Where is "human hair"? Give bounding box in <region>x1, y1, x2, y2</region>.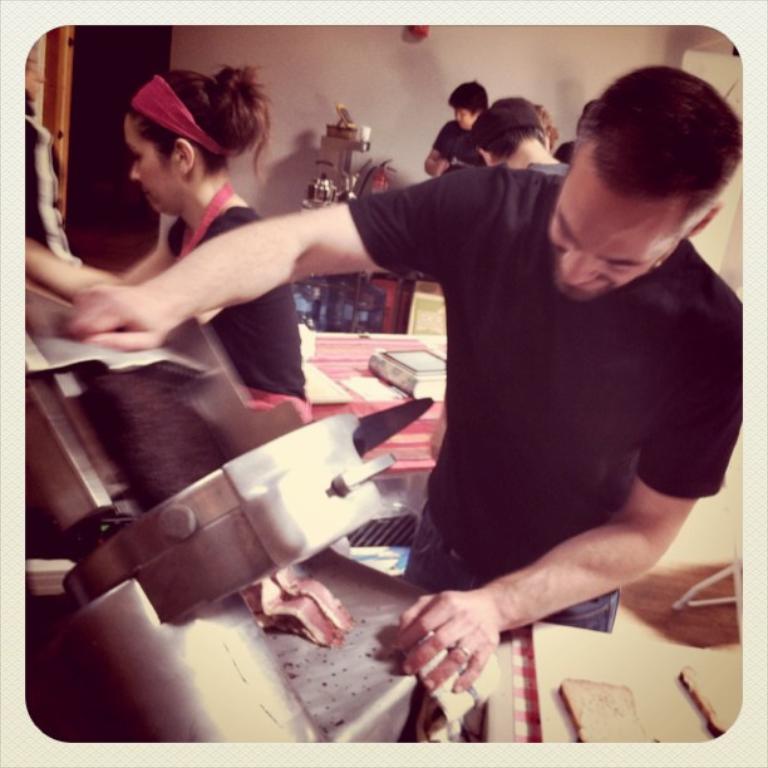
<region>451, 82, 486, 114</region>.
